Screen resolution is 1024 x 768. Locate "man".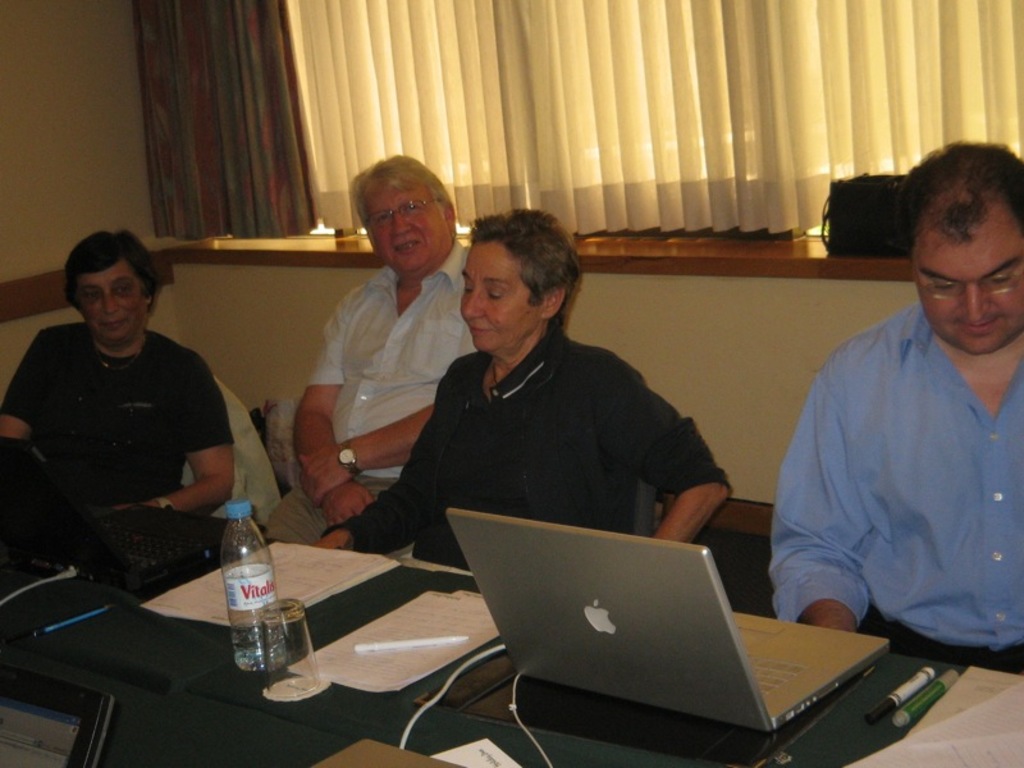
BBox(316, 210, 730, 570).
